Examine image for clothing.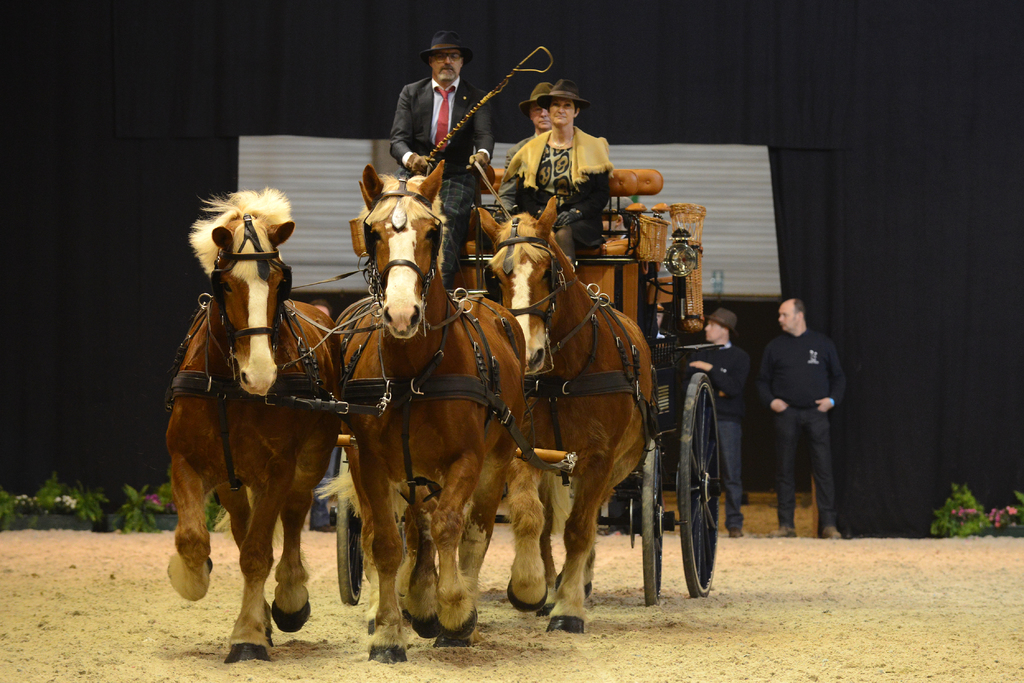
Examination result: <region>694, 334, 745, 531</region>.
